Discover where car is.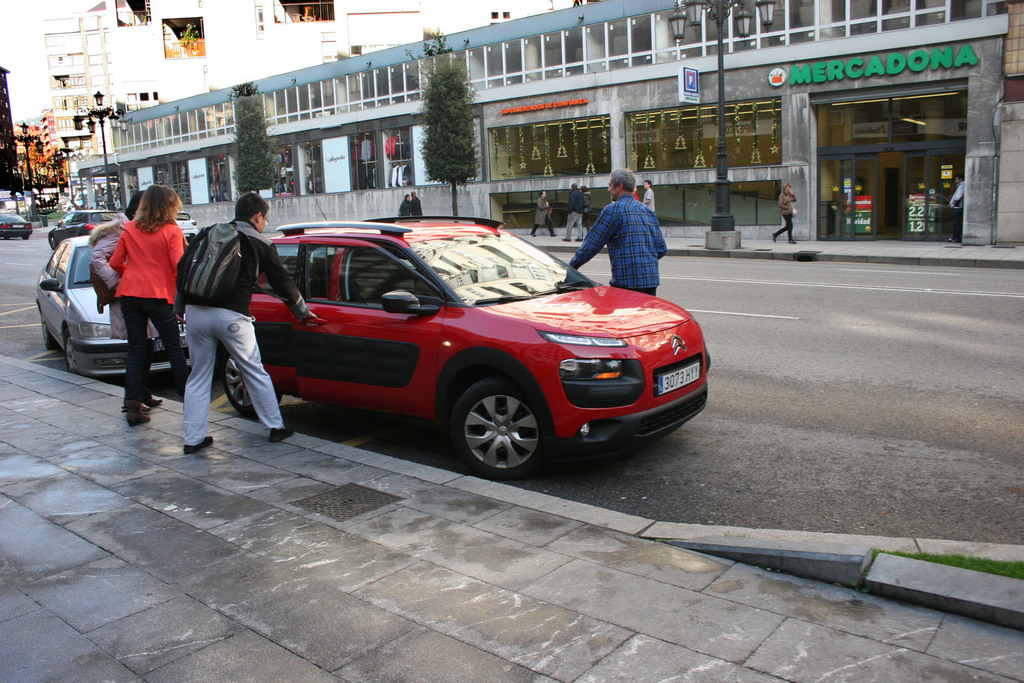
Discovered at pyautogui.locateOnScreen(173, 209, 198, 241).
